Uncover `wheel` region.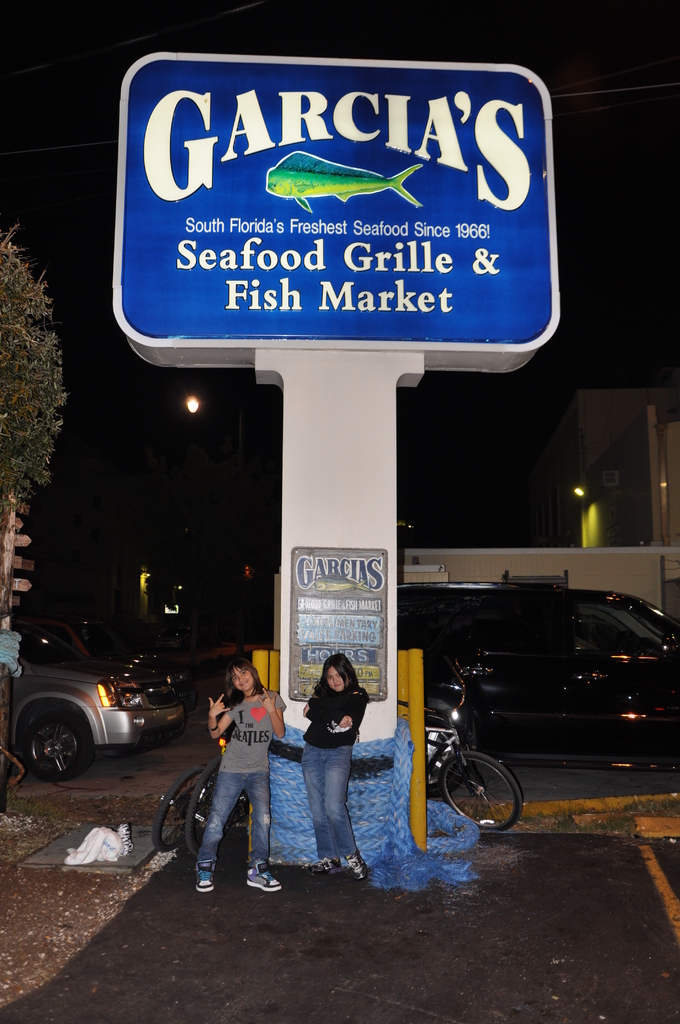
Uncovered: box(189, 765, 236, 852).
